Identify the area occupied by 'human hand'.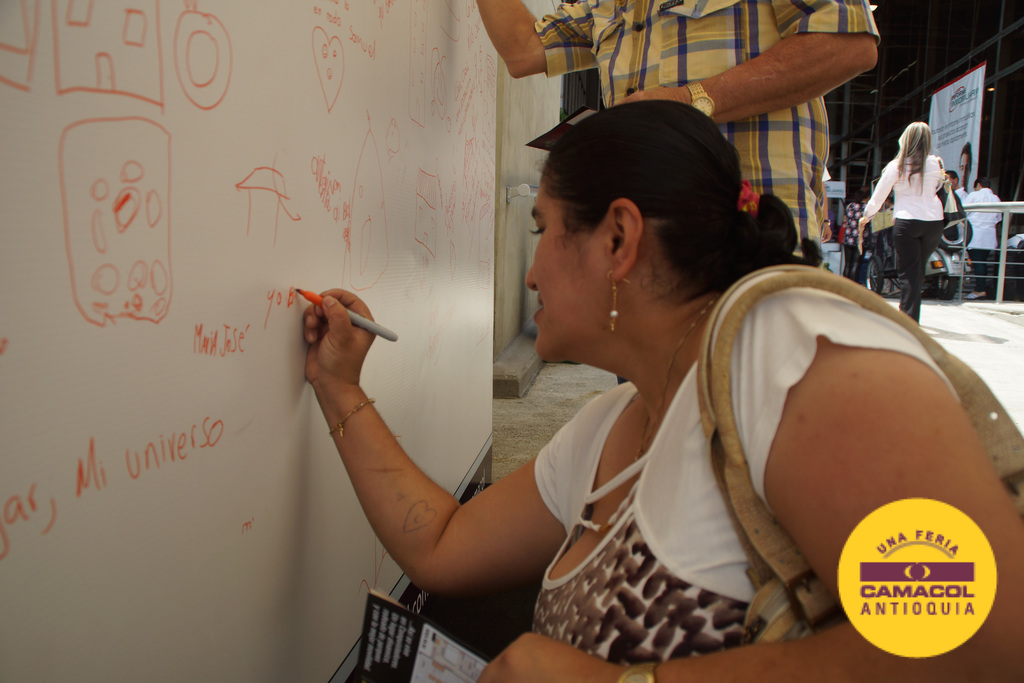
Area: 820/223/833/245.
